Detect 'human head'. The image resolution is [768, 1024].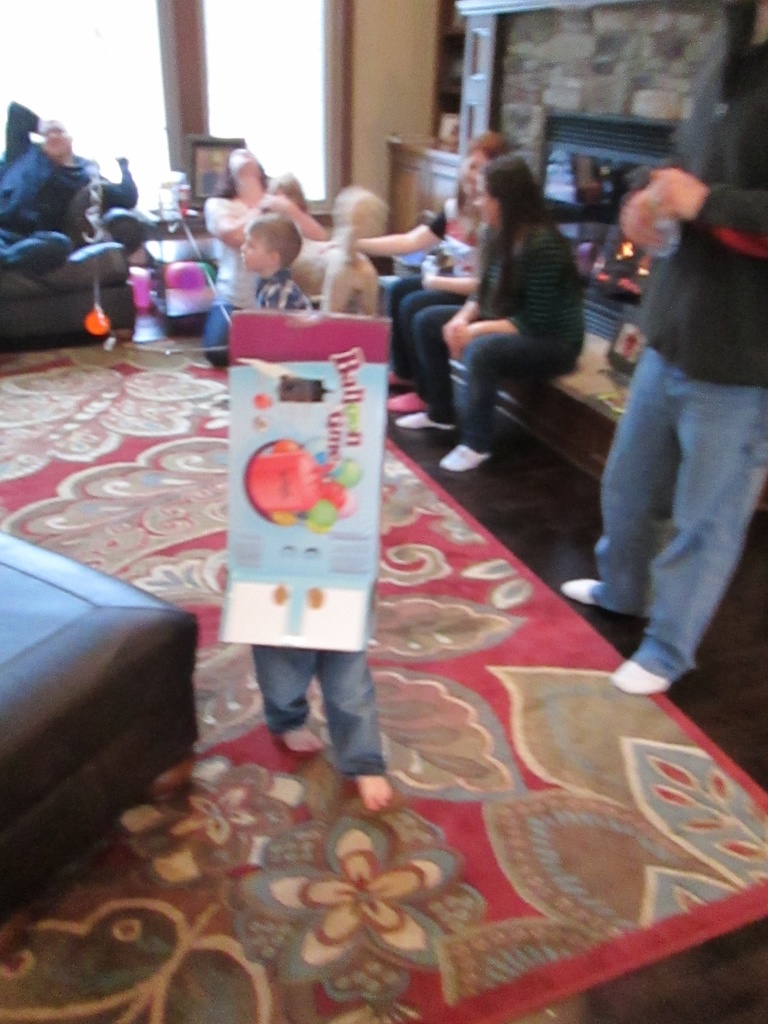
crop(36, 124, 71, 161).
